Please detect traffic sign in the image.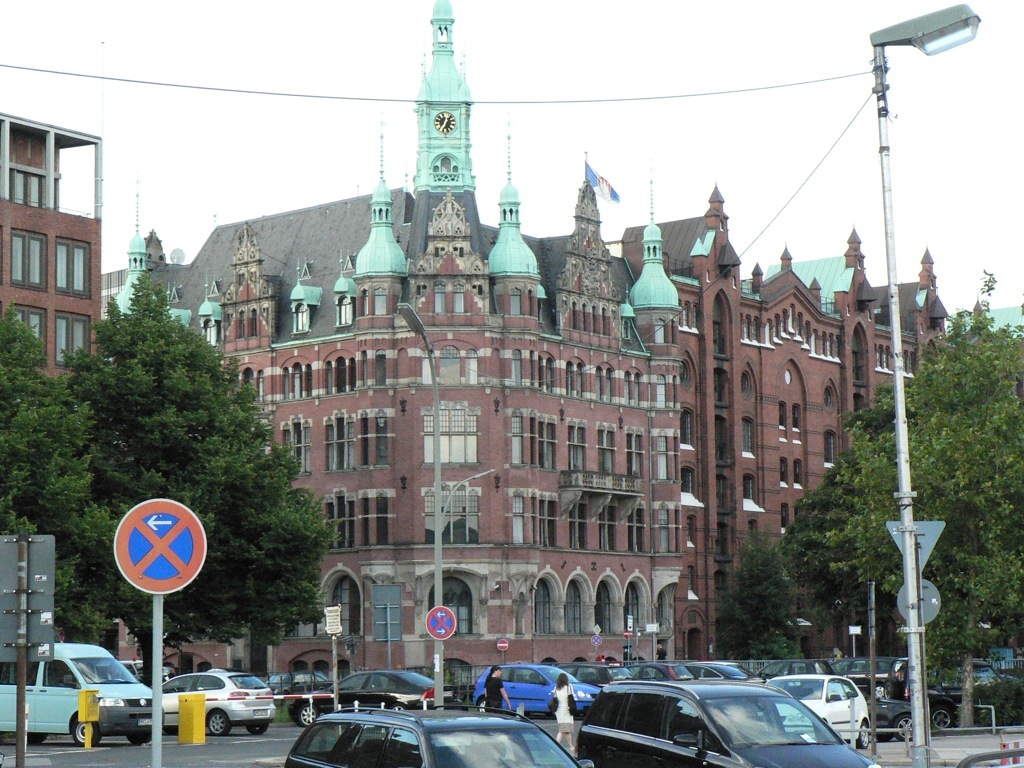
<bbox>494, 639, 511, 653</bbox>.
